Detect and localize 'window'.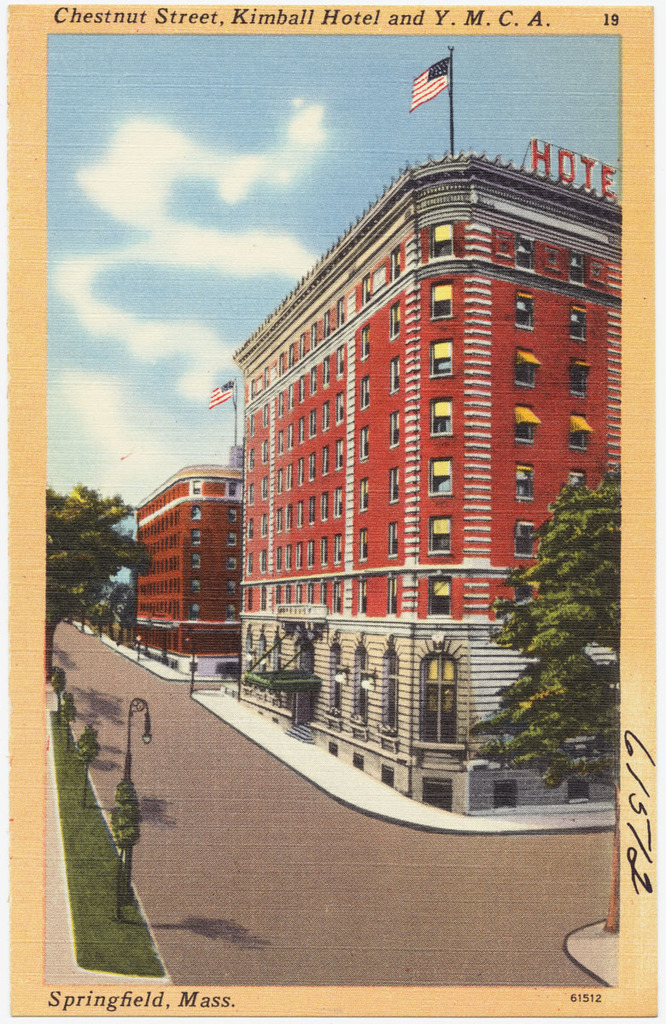
Localized at bbox=(322, 401, 327, 431).
